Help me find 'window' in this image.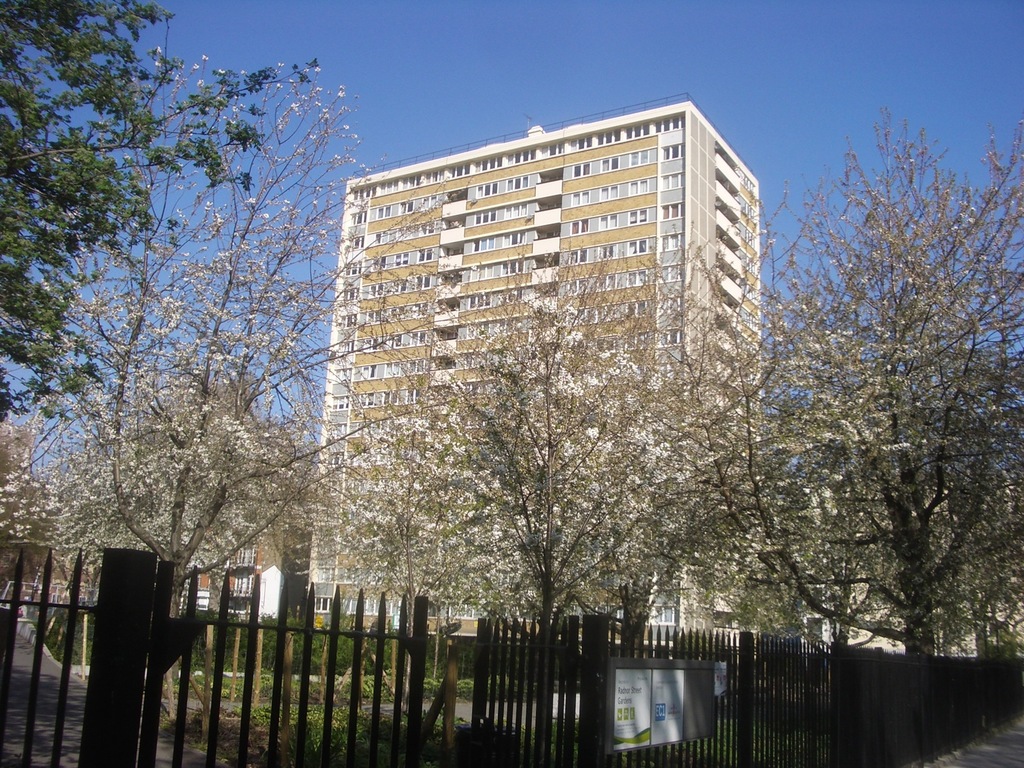
Found it: 653,118,682,134.
